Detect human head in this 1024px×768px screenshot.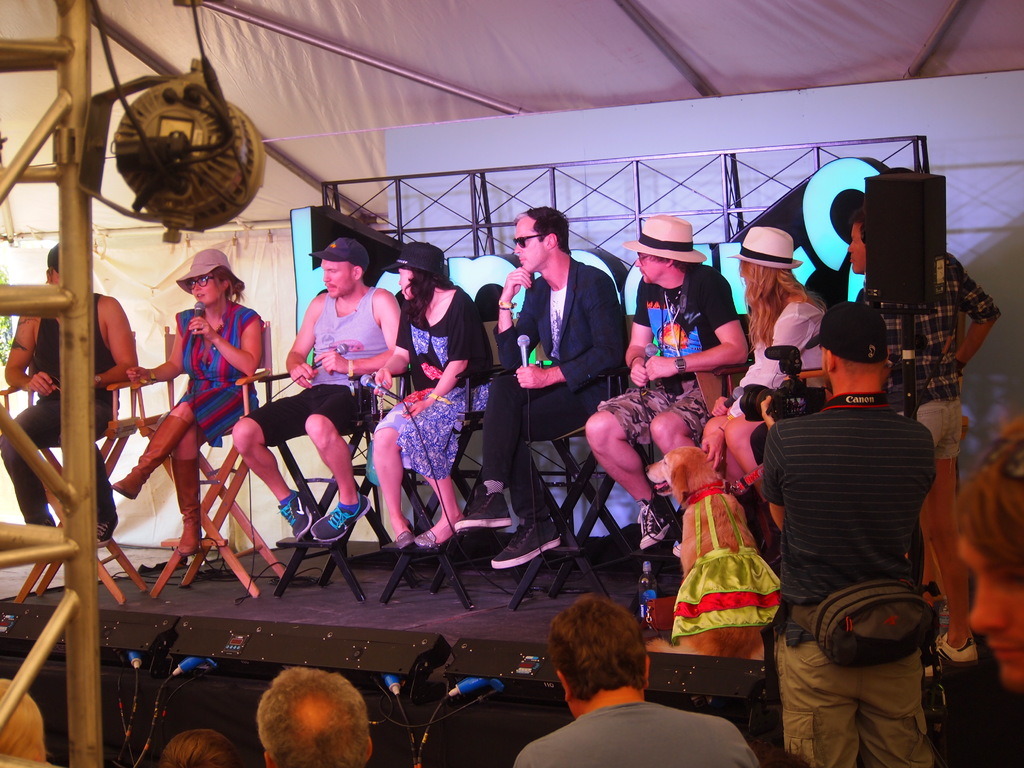
Detection: select_region(512, 206, 568, 273).
